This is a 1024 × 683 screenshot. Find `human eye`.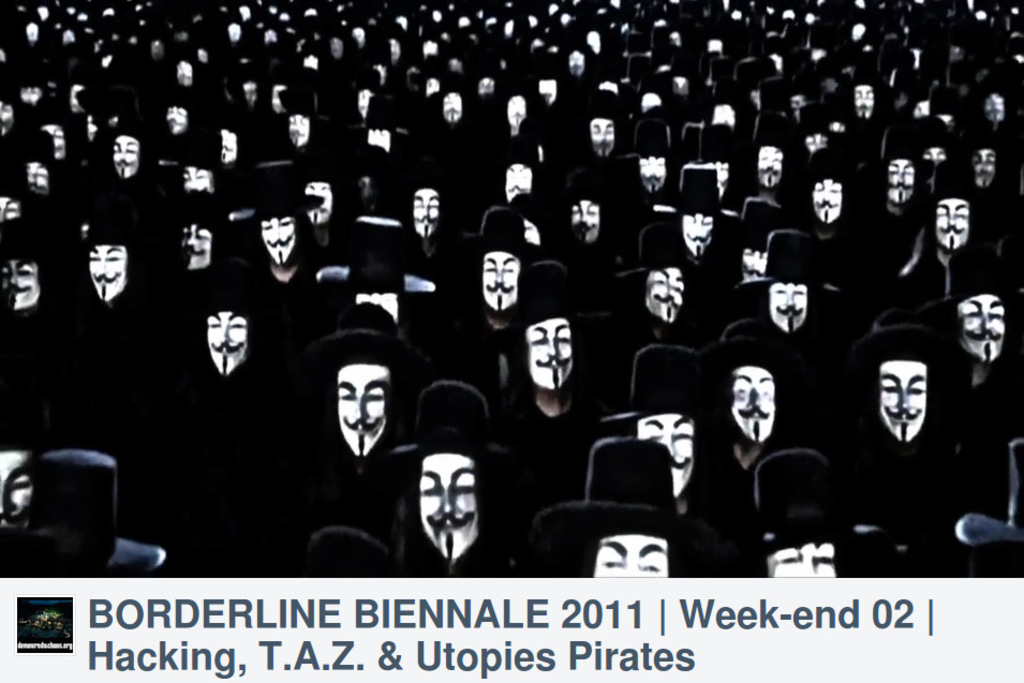
Bounding box: (x1=641, y1=561, x2=659, y2=573).
